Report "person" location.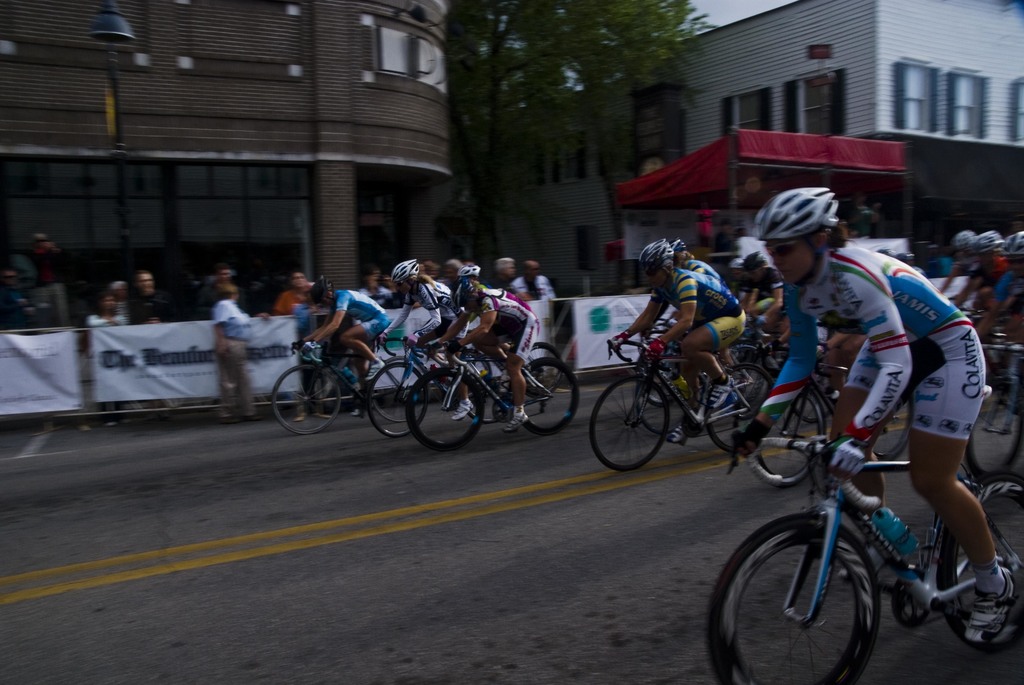
Report: <bbox>376, 257, 470, 424</bbox>.
